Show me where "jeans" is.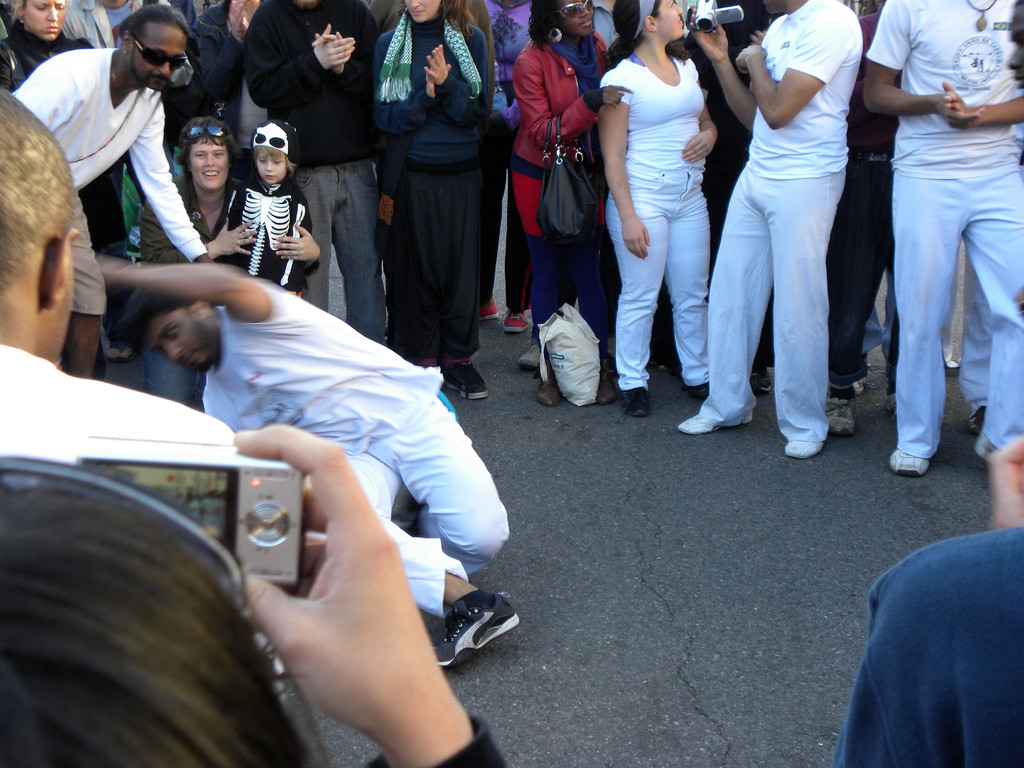
"jeans" is at Rect(892, 171, 1023, 460).
